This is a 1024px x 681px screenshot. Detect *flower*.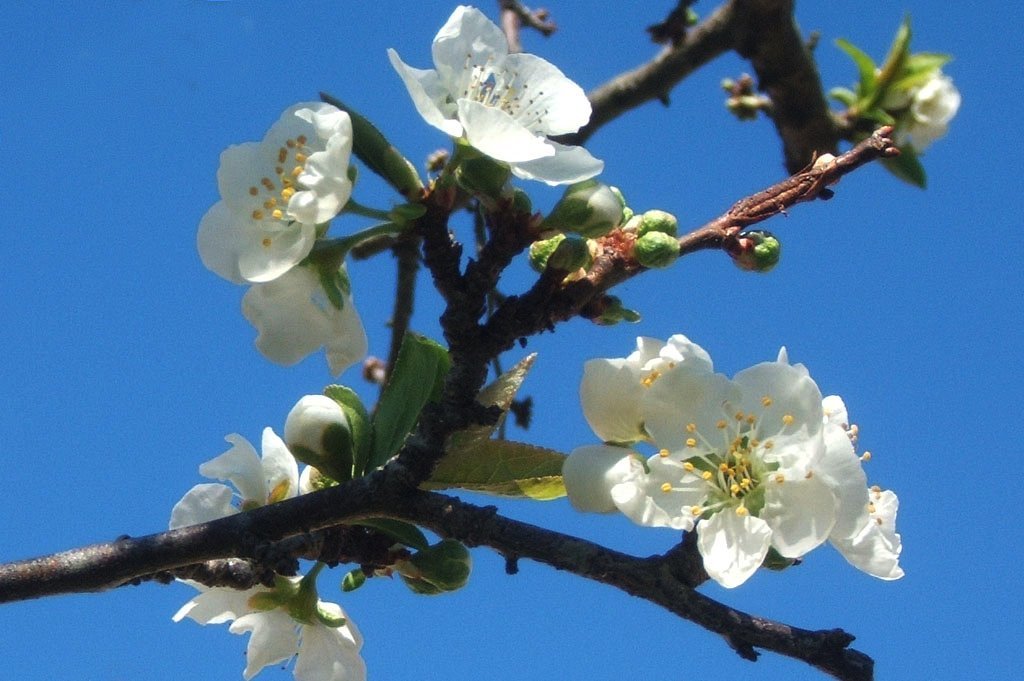
[195, 98, 362, 286].
